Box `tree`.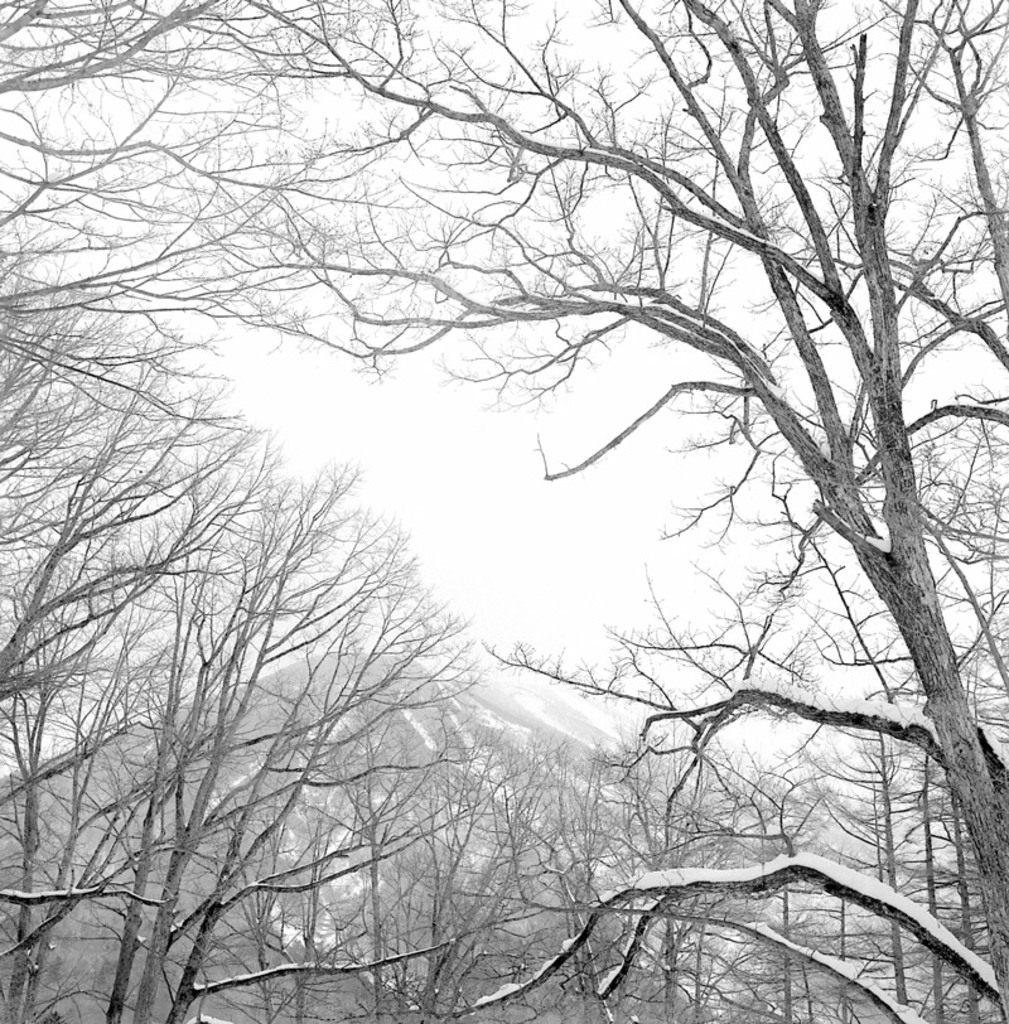
402:719:747:1023.
